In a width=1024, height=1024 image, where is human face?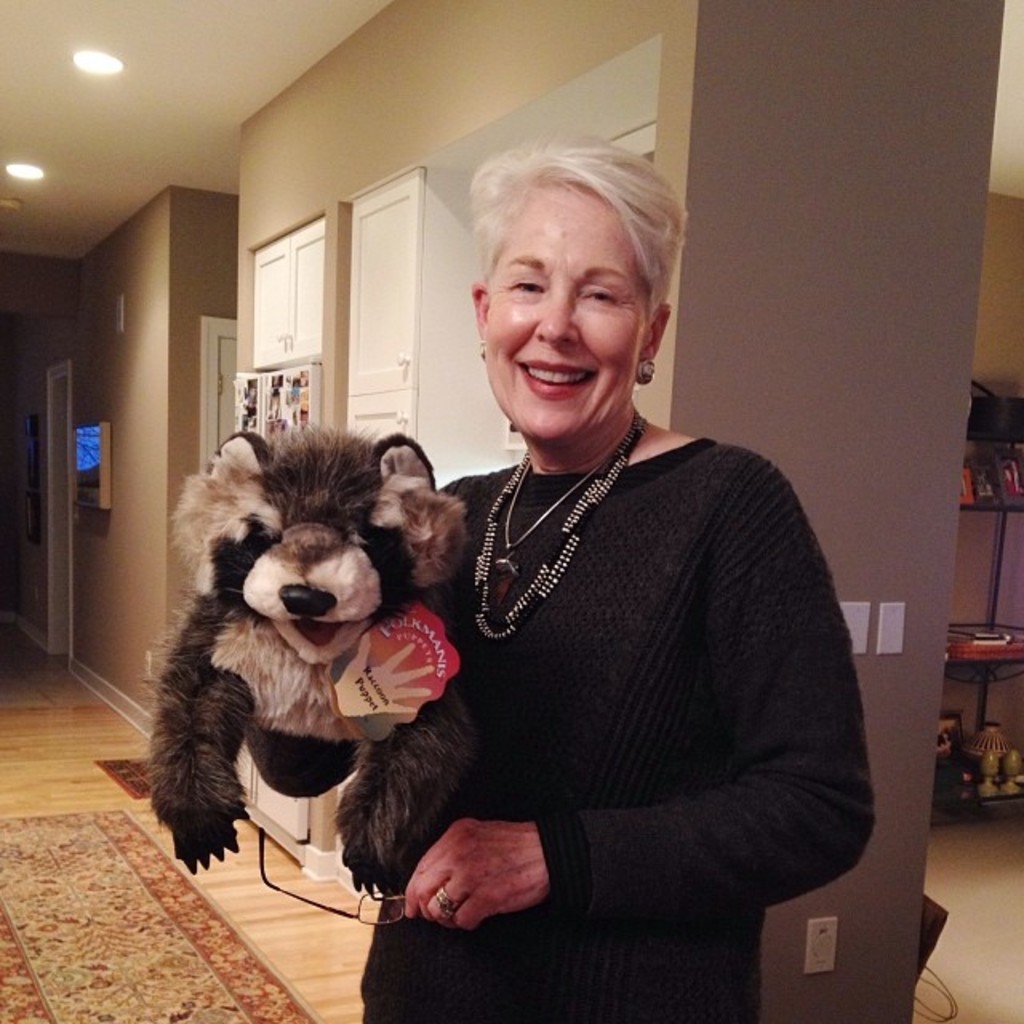
(x1=486, y1=182, x2=646, y2=440).
